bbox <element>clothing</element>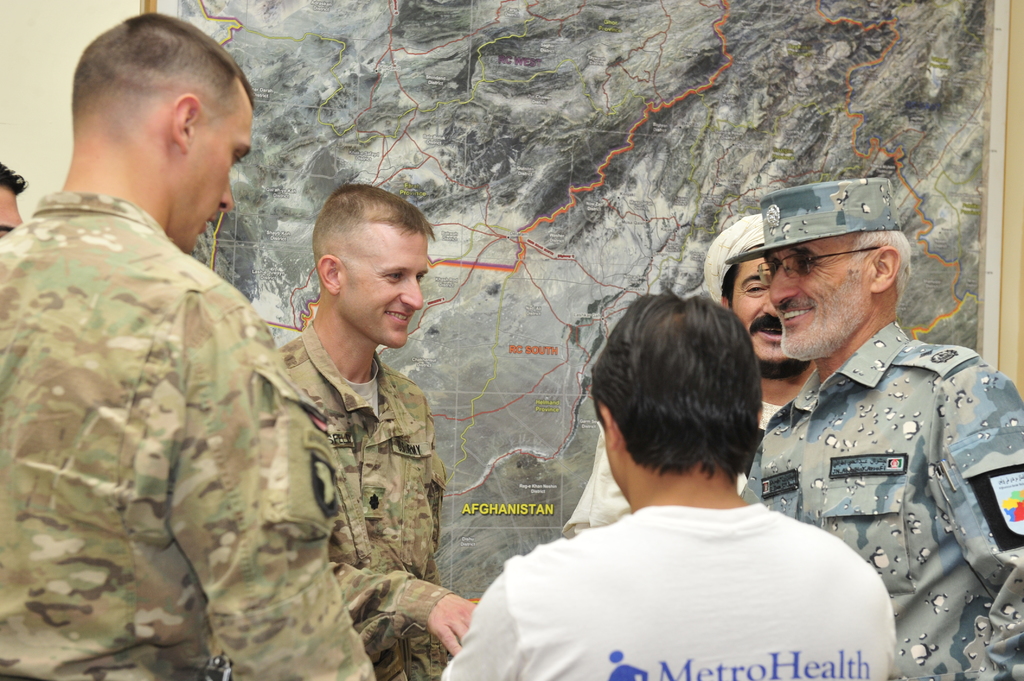
detection(0, 191, 376, 680)
